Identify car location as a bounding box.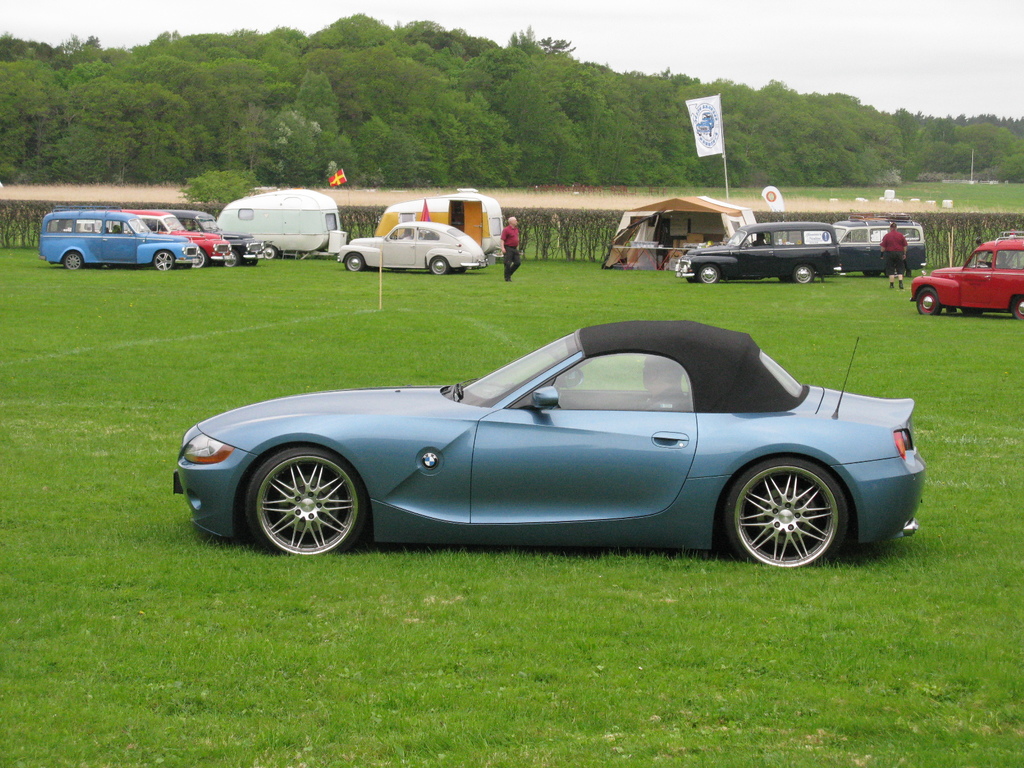
<region>150, 213, 270, 269</region>.
